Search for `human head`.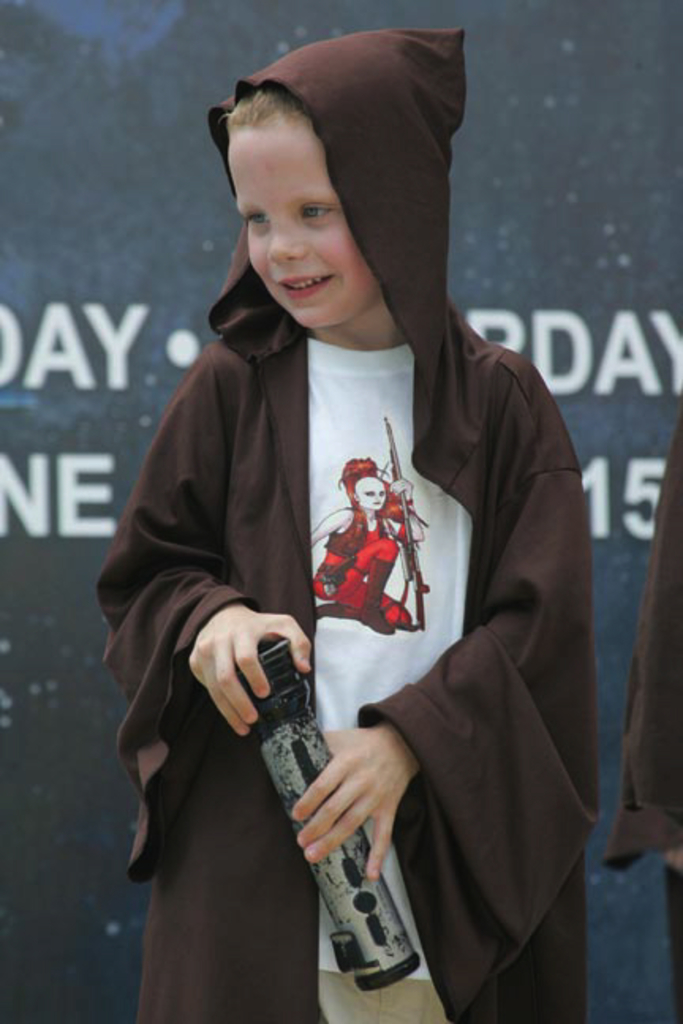
Found at crop(351, 472, 386, 514).
